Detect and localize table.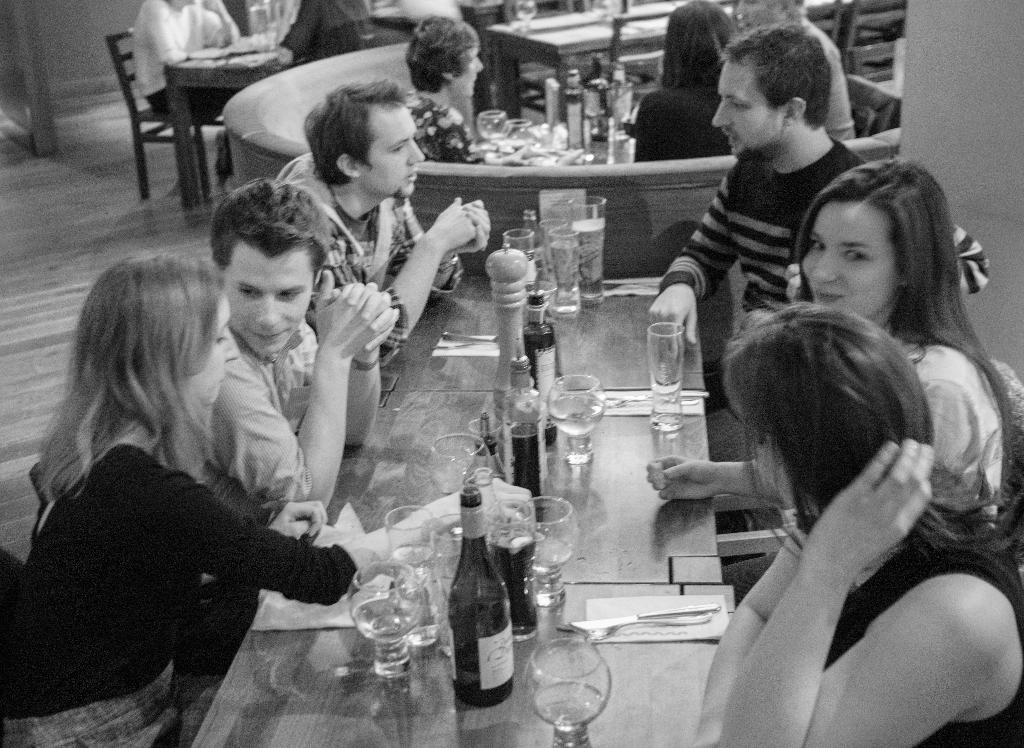
Localized at [x1=381, y1=275, x2=701, y2=391].
